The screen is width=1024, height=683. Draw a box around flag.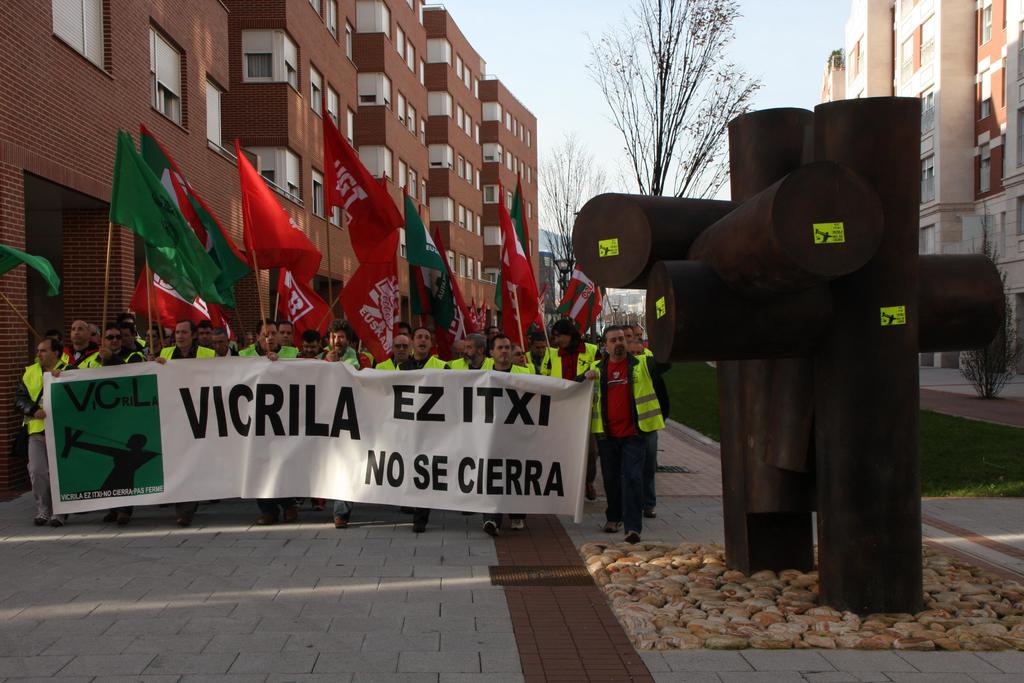
106, 128, 220, 305.
